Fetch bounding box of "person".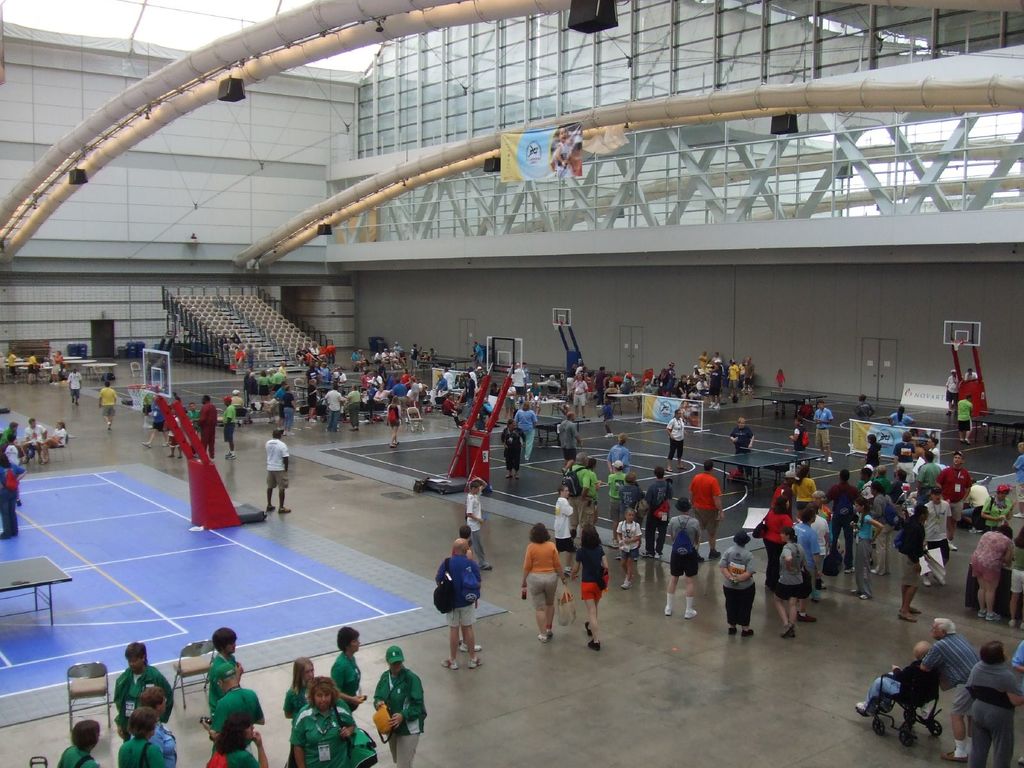
Bbox: <box>277,659,318,716</box>.
